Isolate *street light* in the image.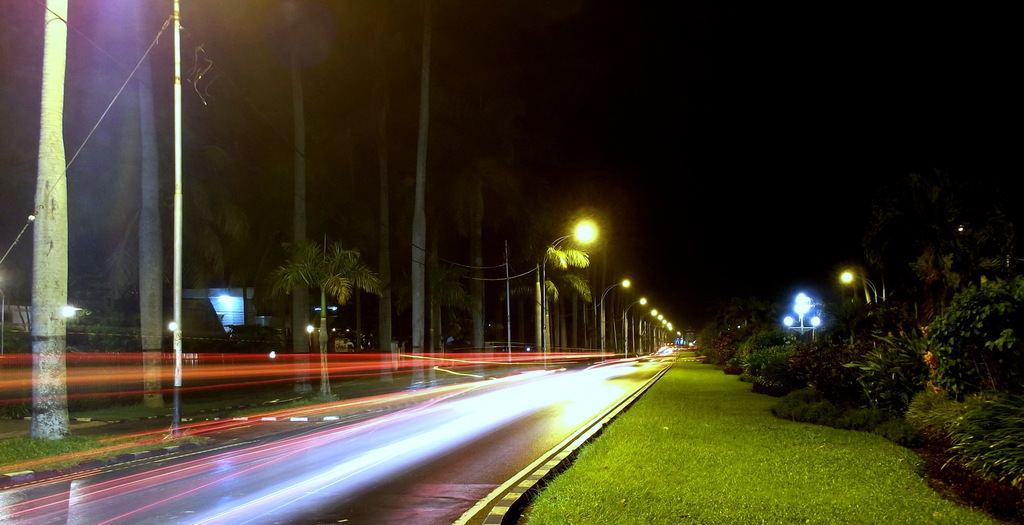
Isolated region: [left=598, top=277, right=632, bottom=359].
